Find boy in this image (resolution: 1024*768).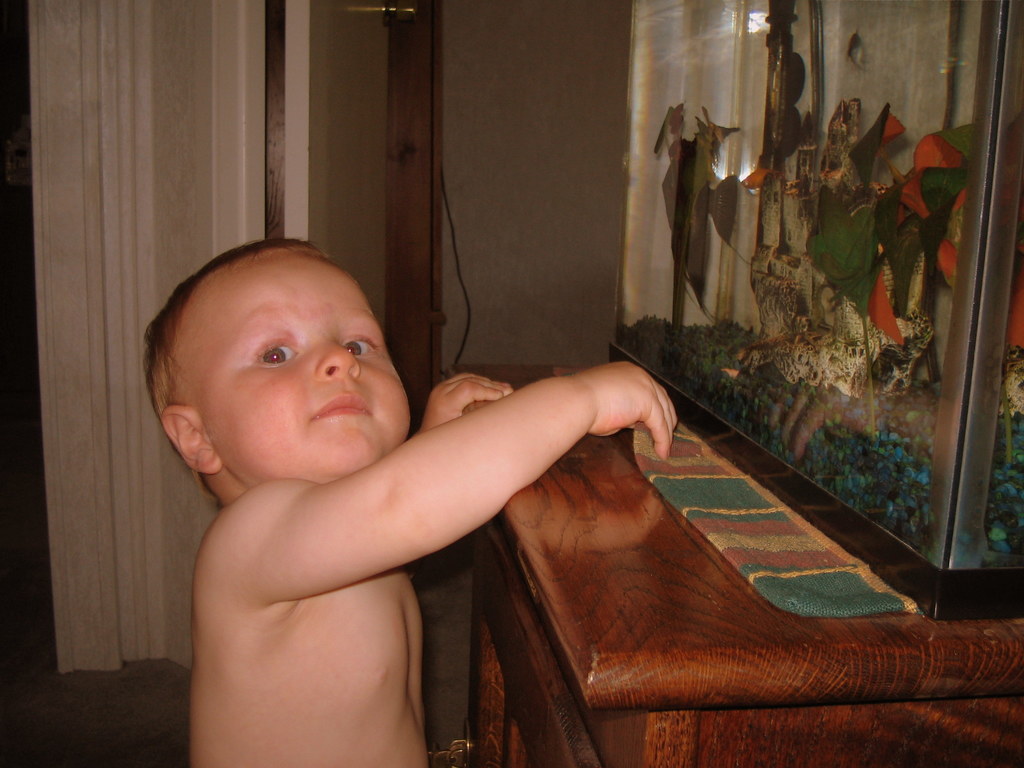
Rect(134, 200, 639, 732).
